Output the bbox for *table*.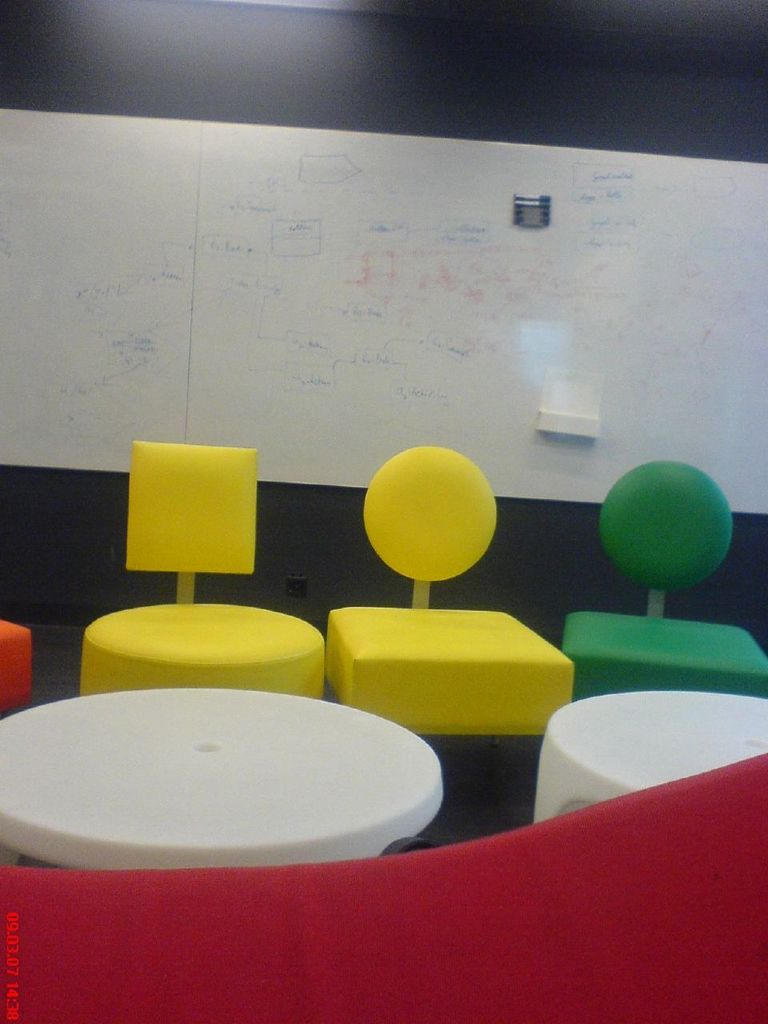
x1=0 y1=688 x2=444 y2=874.
